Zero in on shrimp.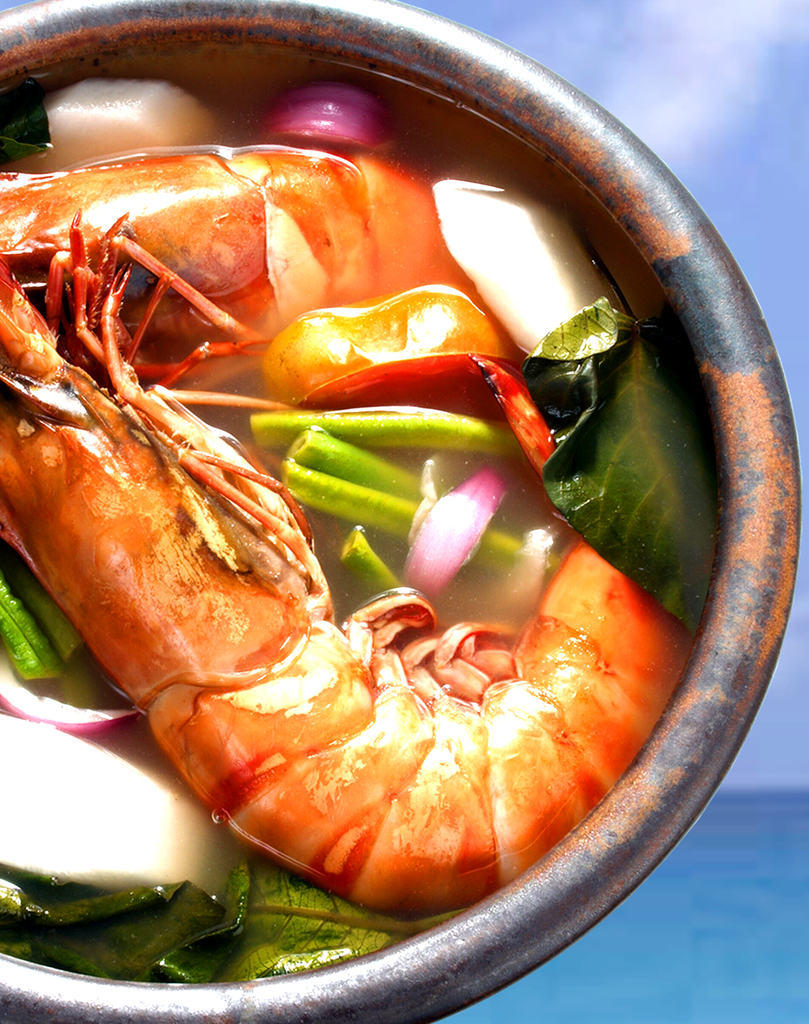
Zeroed in: (left=0, top=140, right=533, bottom=396).
